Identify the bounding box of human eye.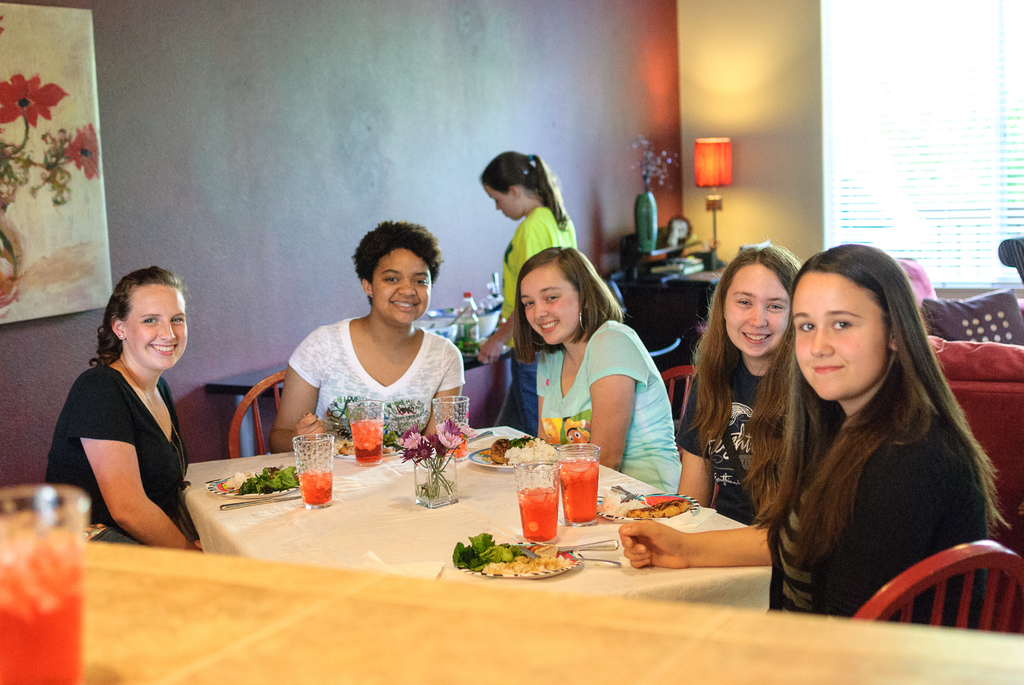
x1=765, y1=300, x2=783, y2=313.
